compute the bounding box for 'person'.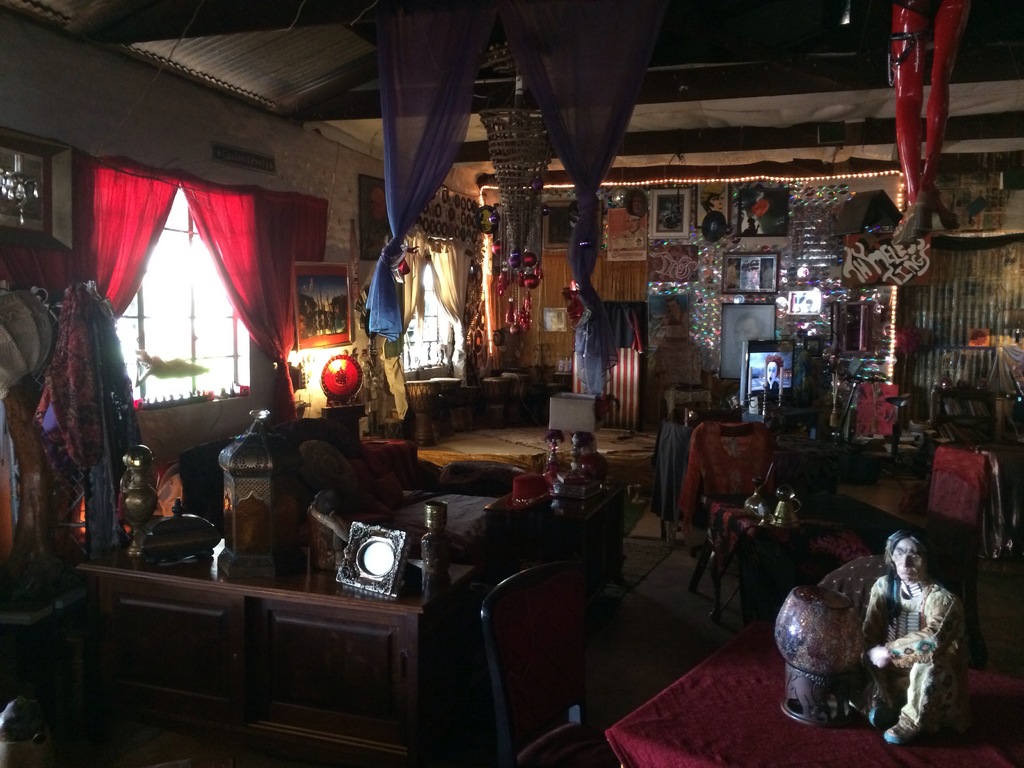
{"x1": 848, "y1": 518, "x2": 963, "y2": 746}.
